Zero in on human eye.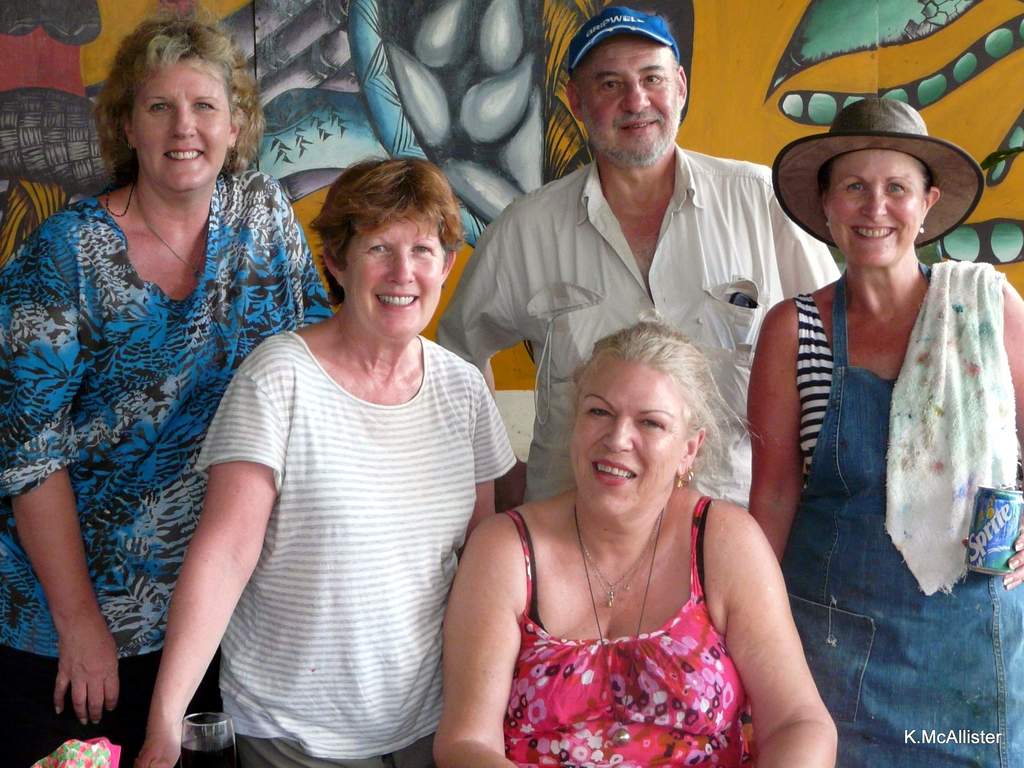
Zeroed in: [x1=639, y1=71, x2=662, y2=87].
